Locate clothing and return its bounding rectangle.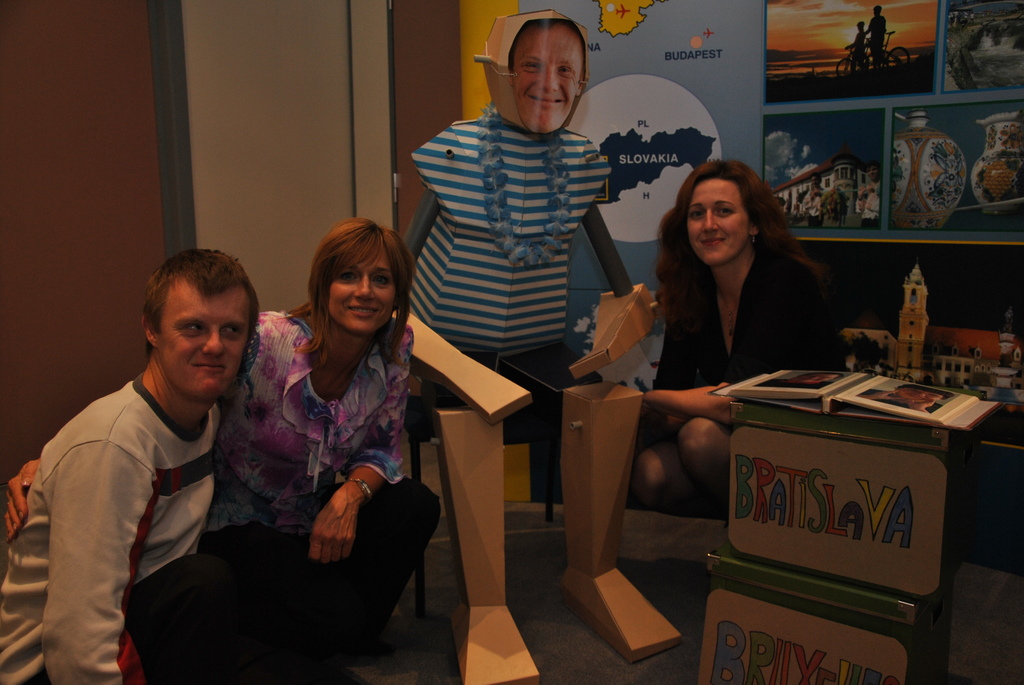
[641, 237, 880, 476].
